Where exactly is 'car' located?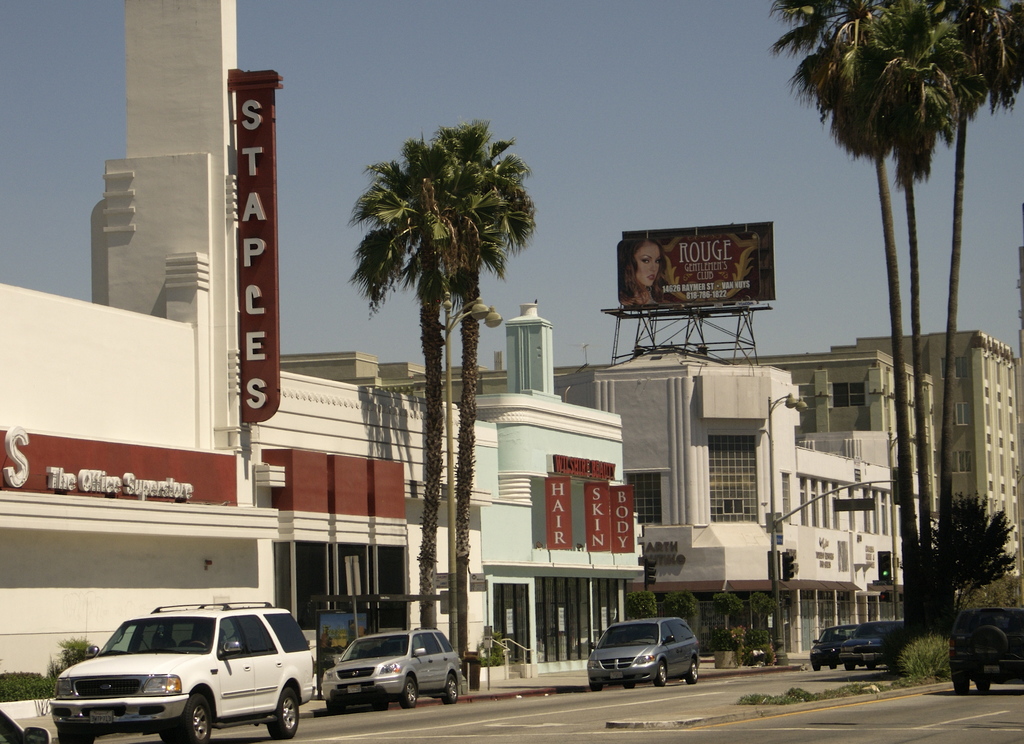
Its bounding box is (left=319, top=631, right=463, bottom=702).
